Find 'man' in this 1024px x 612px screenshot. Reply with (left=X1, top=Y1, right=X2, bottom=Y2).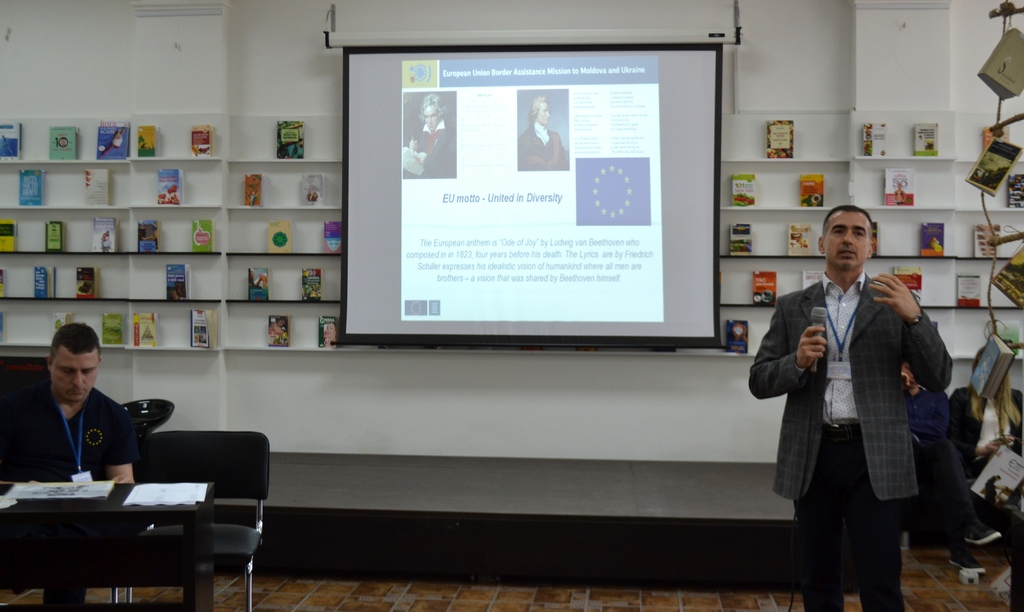
(left=0, top=322, right=132, bottom=608).
